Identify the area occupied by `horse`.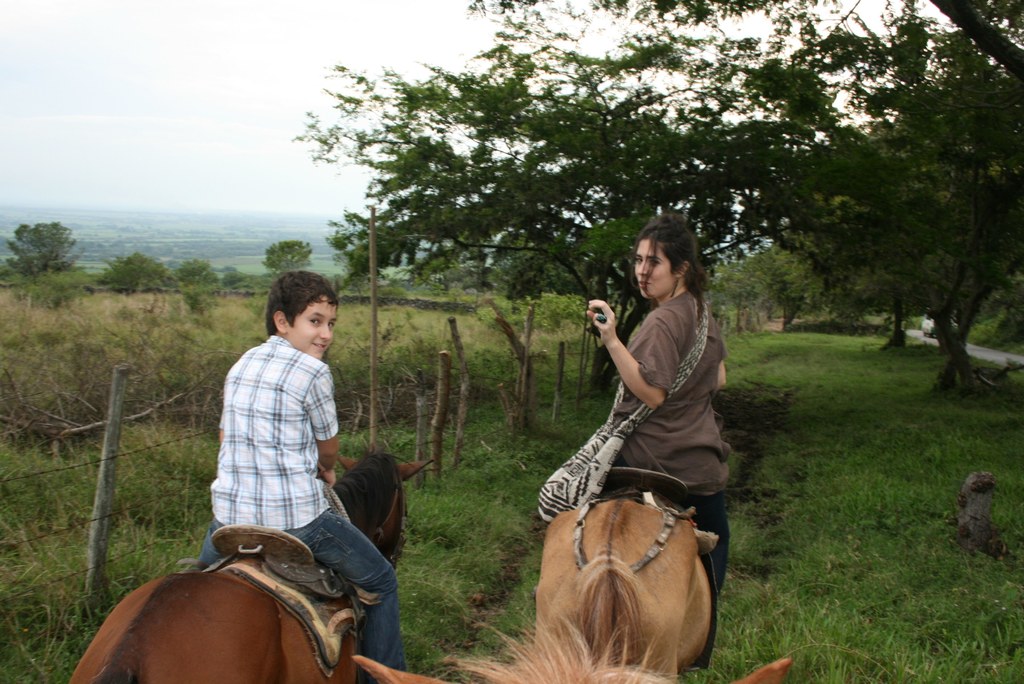
Area: {"x1": 346, "y1": 605, "x2": 792, "y2": 683}.
